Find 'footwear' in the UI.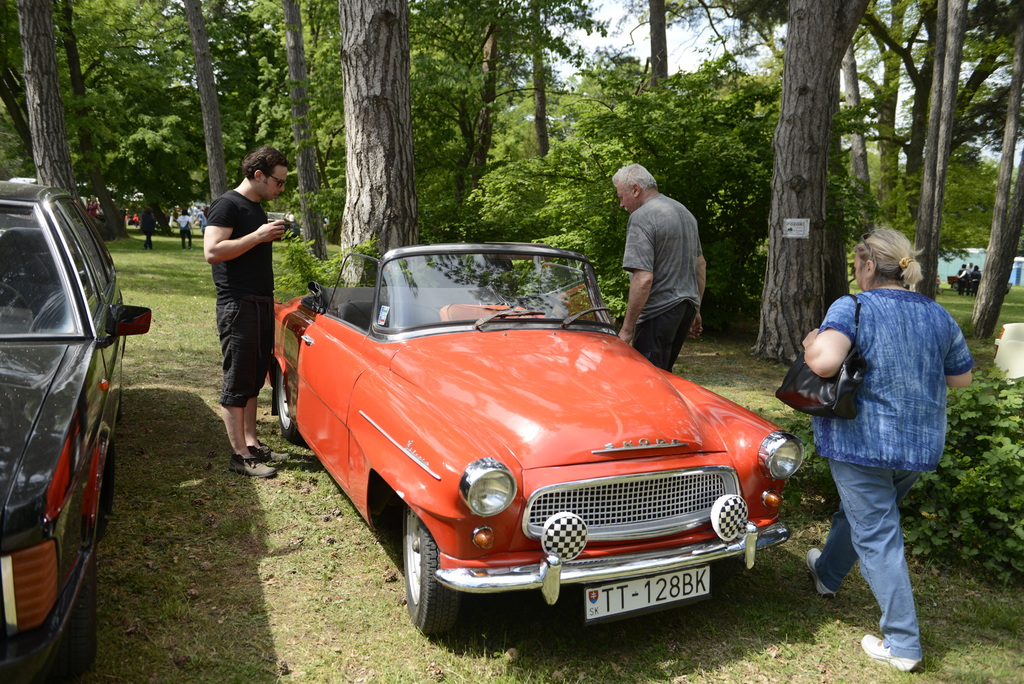
UI element at [242,437,294,464].
